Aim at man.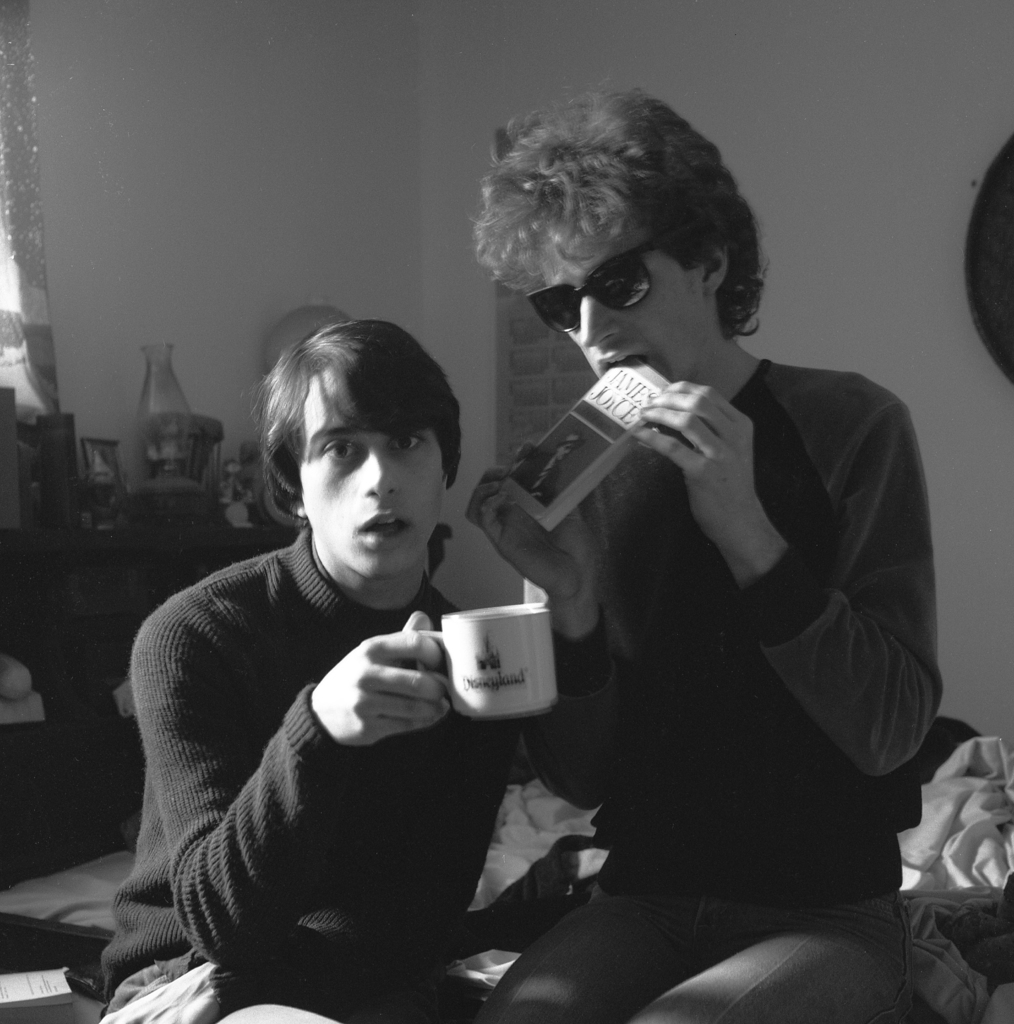
Aimed at <region>469, 87, 946, 1023</region>.
